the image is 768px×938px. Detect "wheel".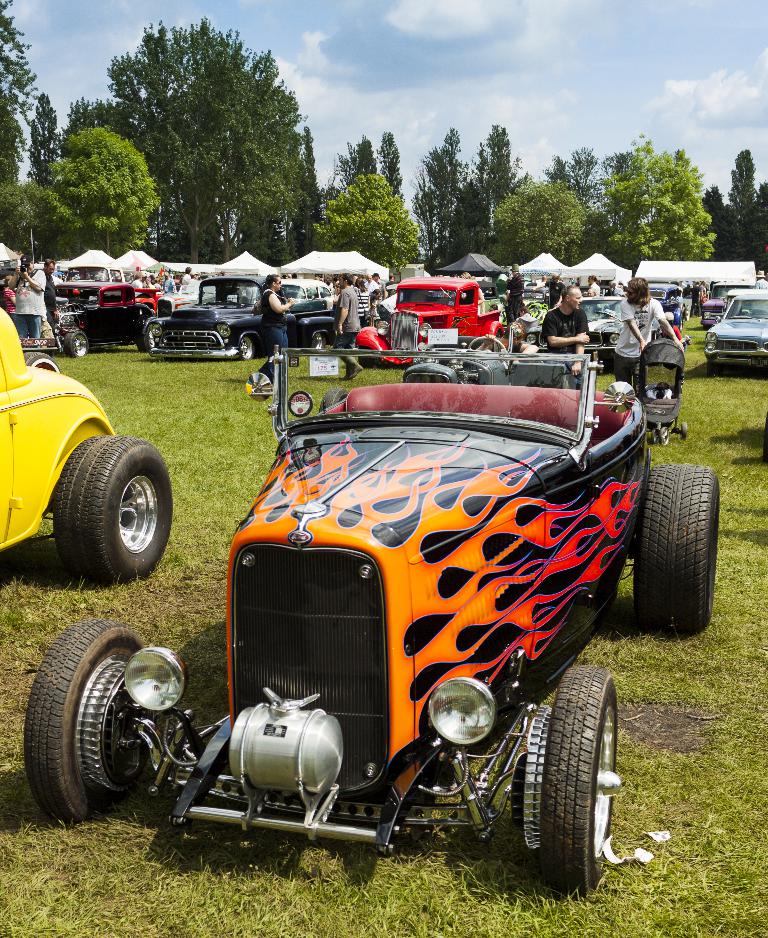
Detection: locate(554, 660, 630, 889).
